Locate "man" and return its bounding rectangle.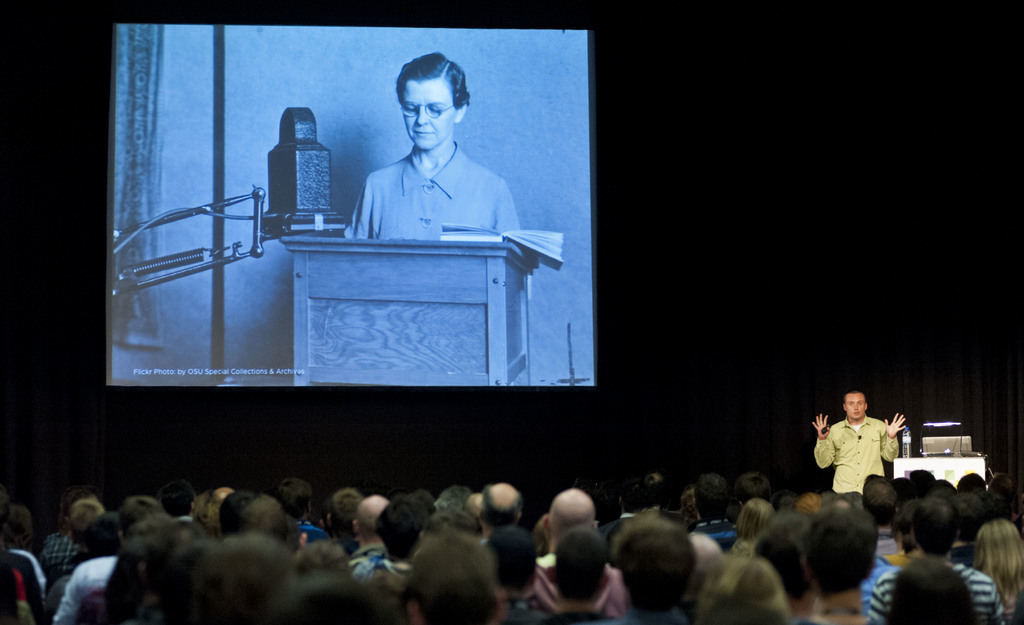
728:470:771:514.
